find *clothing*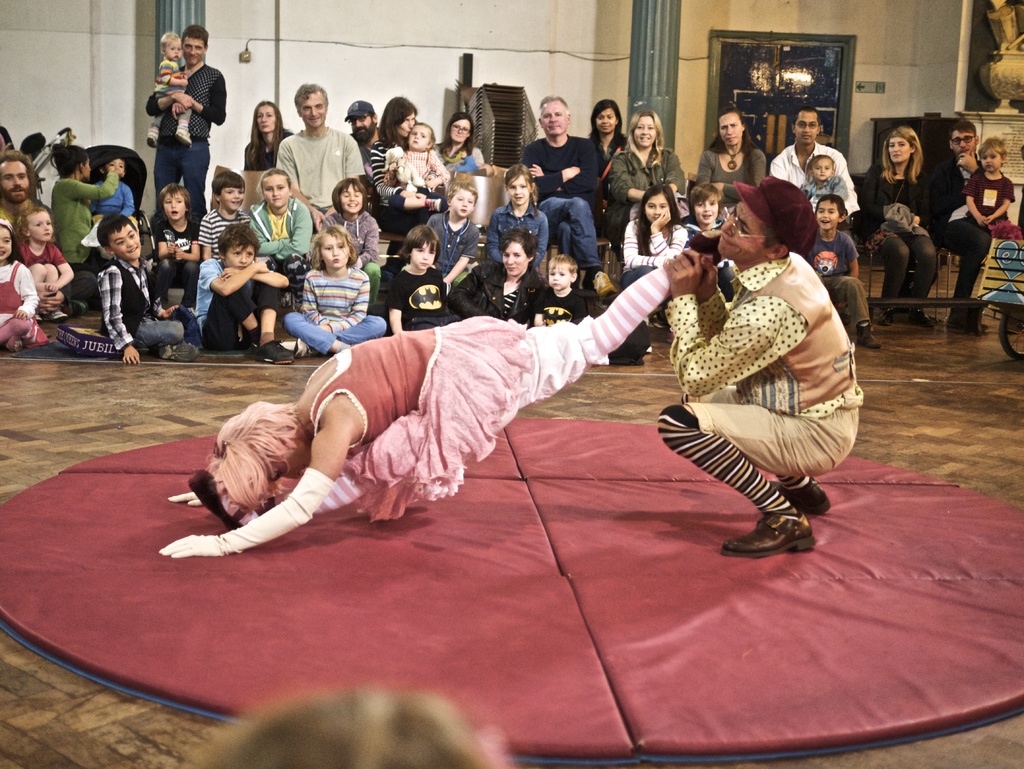
<region>137, 300, 189, 349</region>
